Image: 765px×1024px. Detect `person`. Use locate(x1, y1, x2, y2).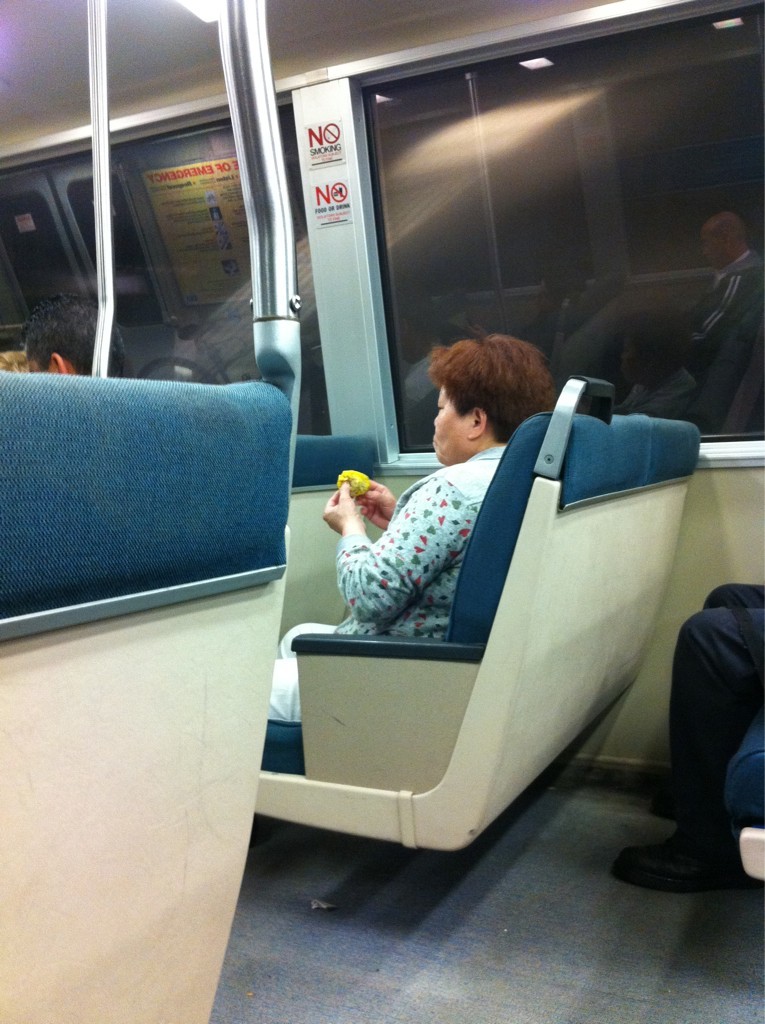
locate(266, 324, 569, 730).
